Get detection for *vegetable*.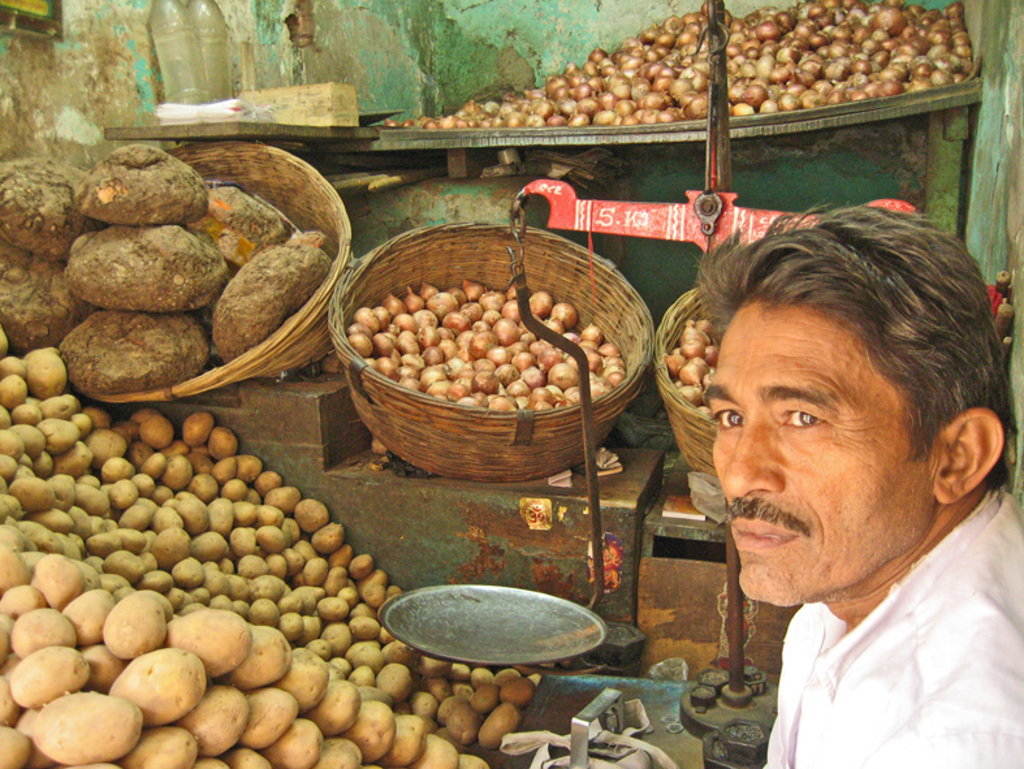
Detection: x1=531 y1=336 x2=556 y2=347.
